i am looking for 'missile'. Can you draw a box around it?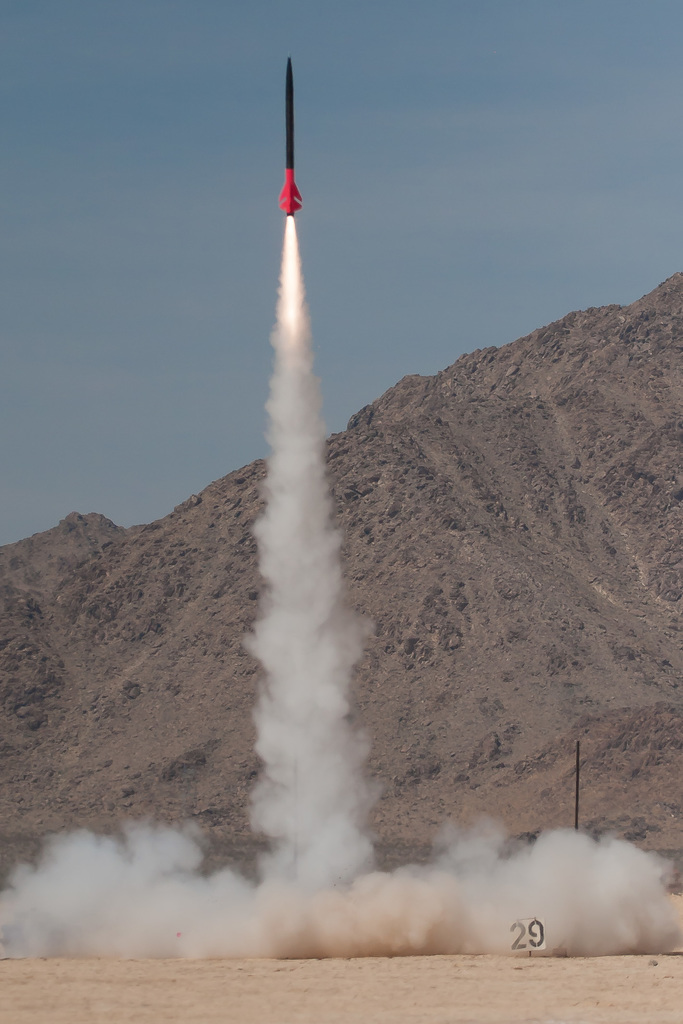
Sure, the bounding box is box(276, 54, 306, 216).
